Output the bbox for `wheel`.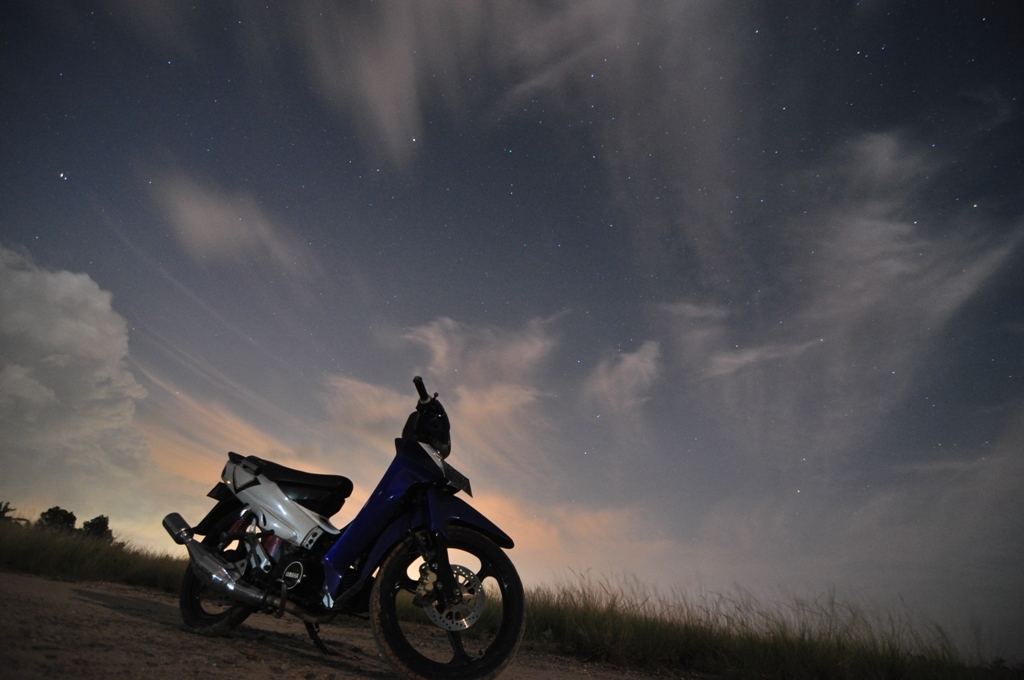
rect(181, 508, 258, 639).
